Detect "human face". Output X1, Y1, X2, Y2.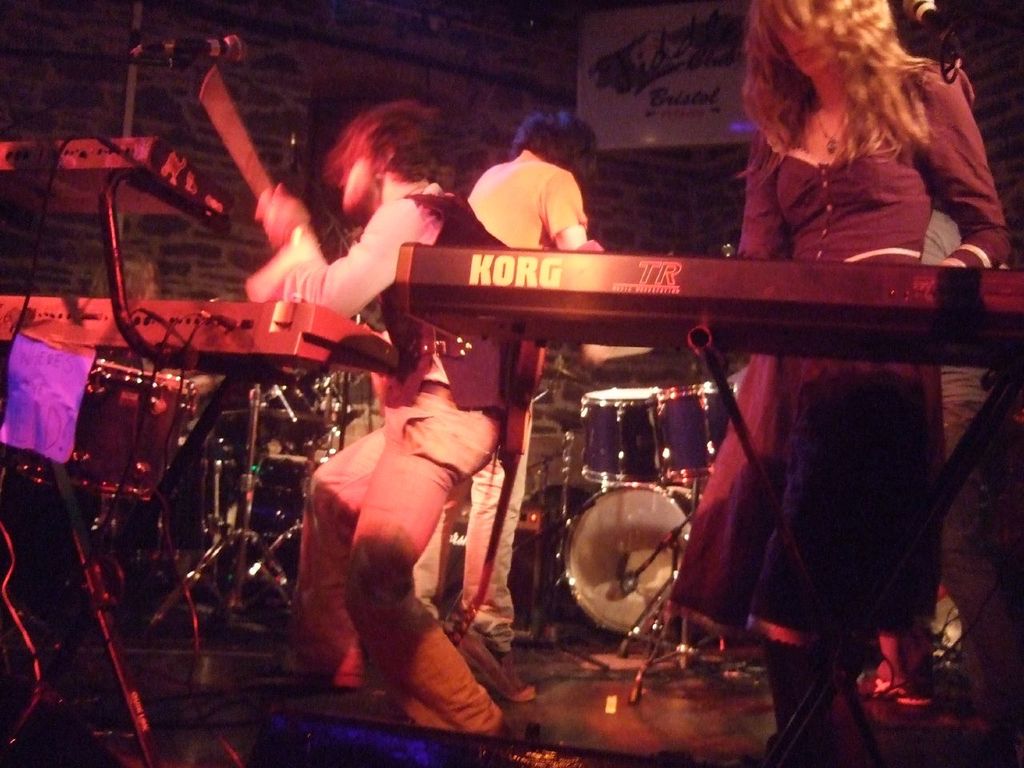
779, 34, 846, 78.
